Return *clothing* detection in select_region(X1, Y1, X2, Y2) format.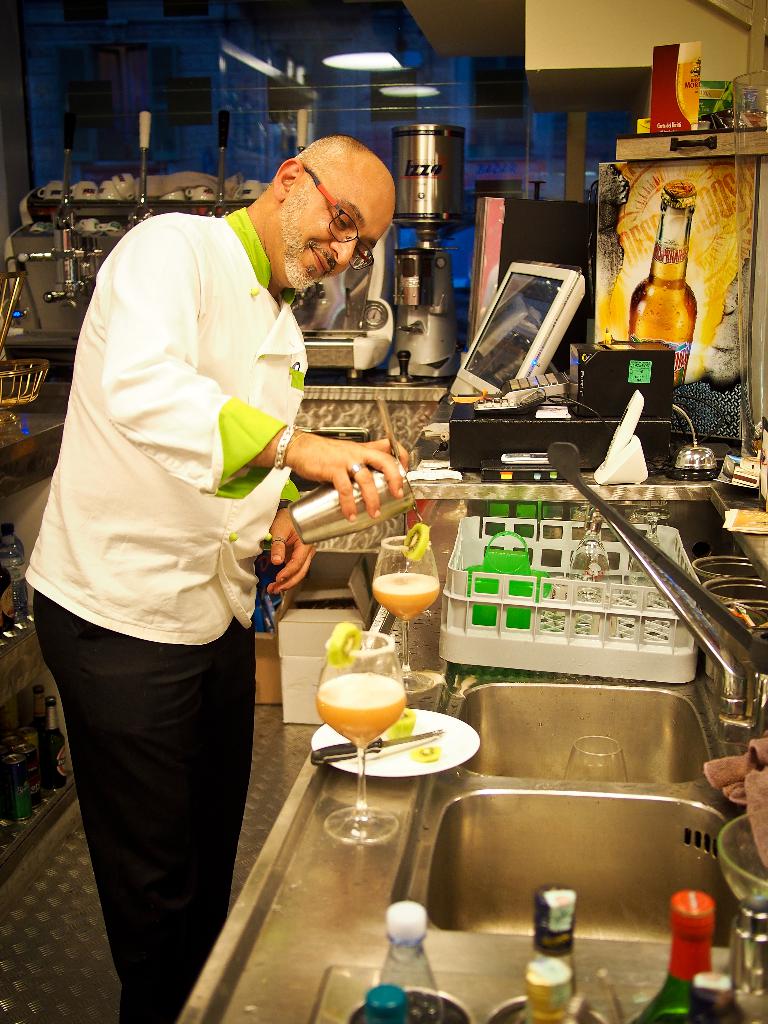
select_region(35, 159, 330, 879).
